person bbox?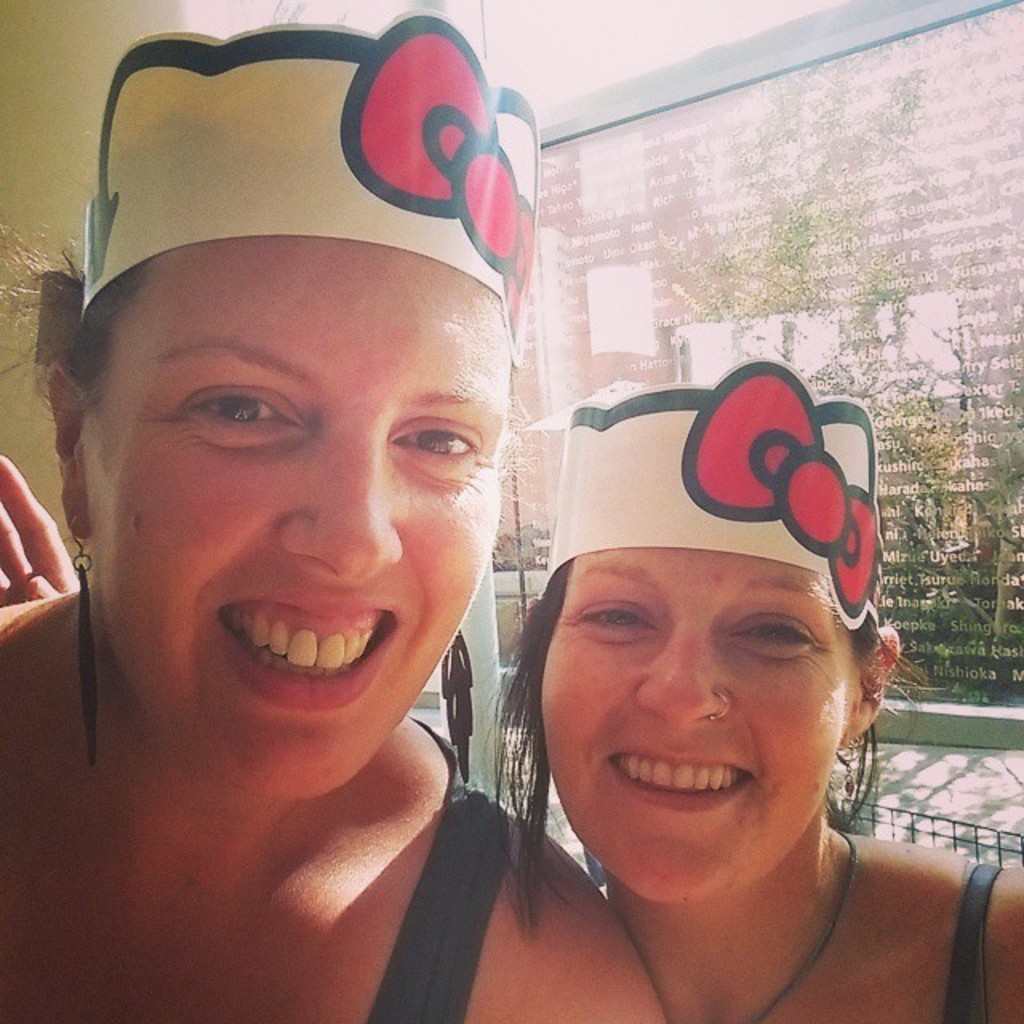
l=24, t=0, r=595, b=1022
